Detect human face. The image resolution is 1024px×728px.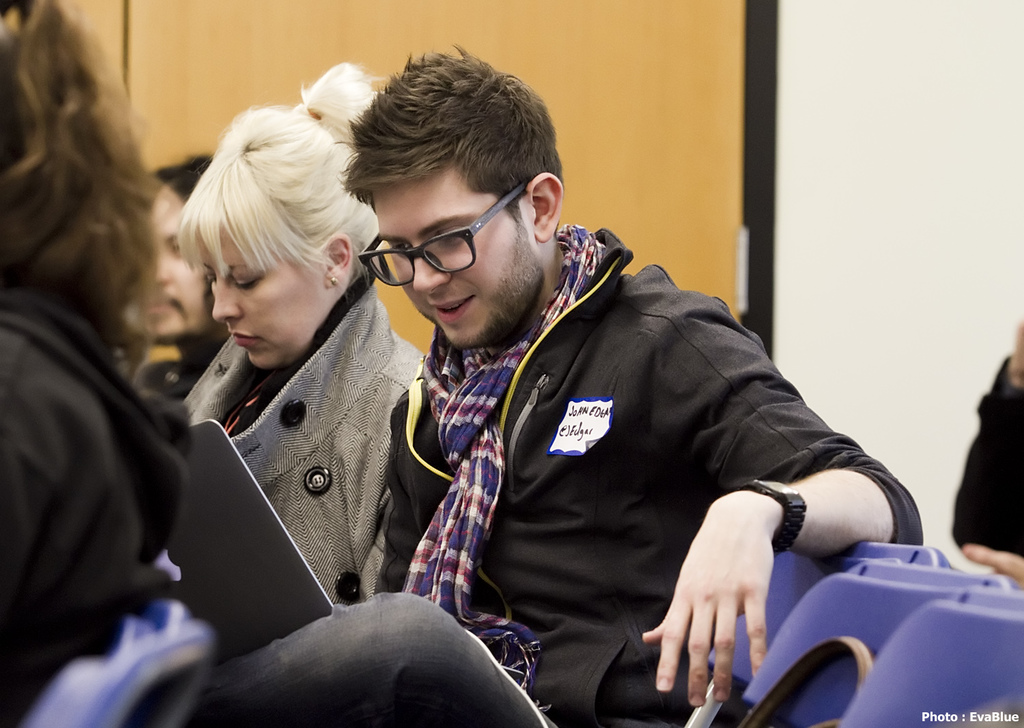
<box>192,224,332,368</box>.
